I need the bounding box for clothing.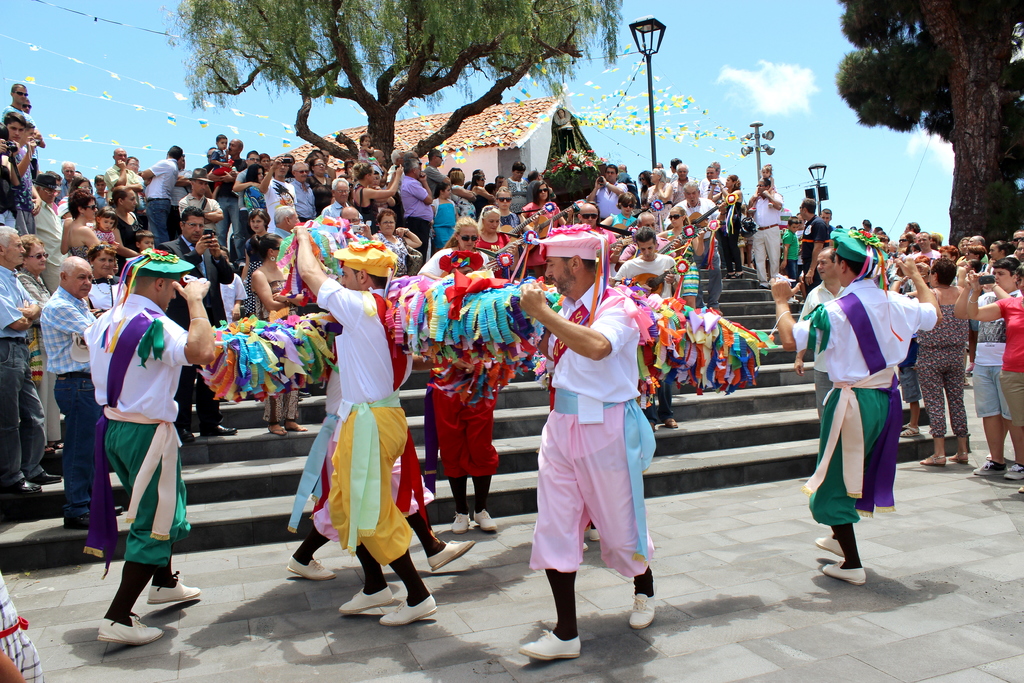
Here it is: {"left": 246, "top": 236, "right": 287, "bottom": 255}.
